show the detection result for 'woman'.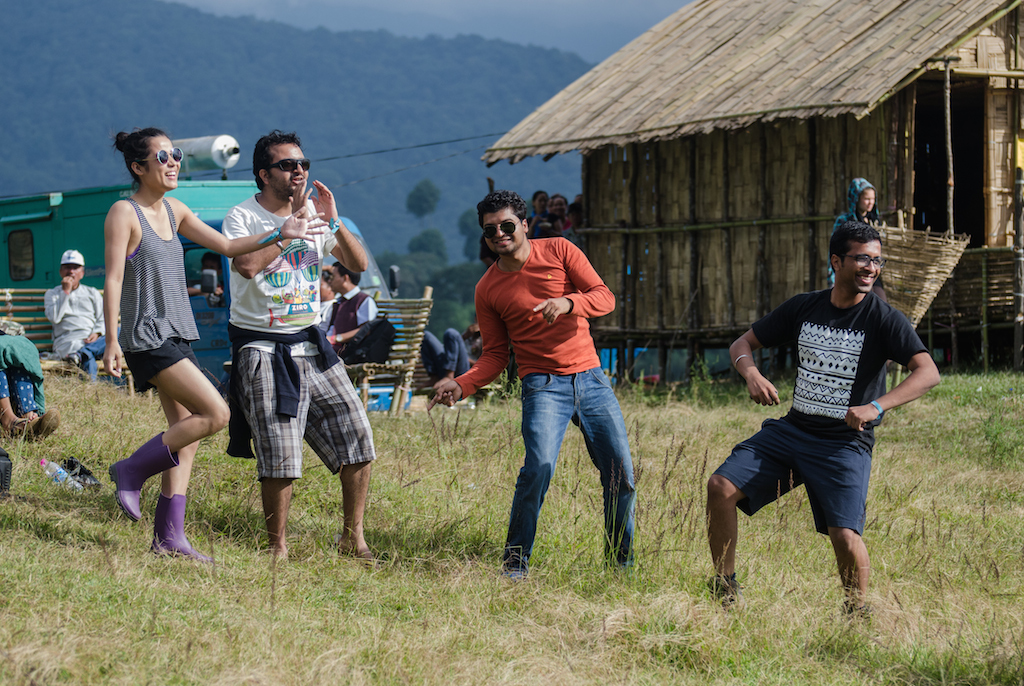
locate(829, 178, 879, 286).
